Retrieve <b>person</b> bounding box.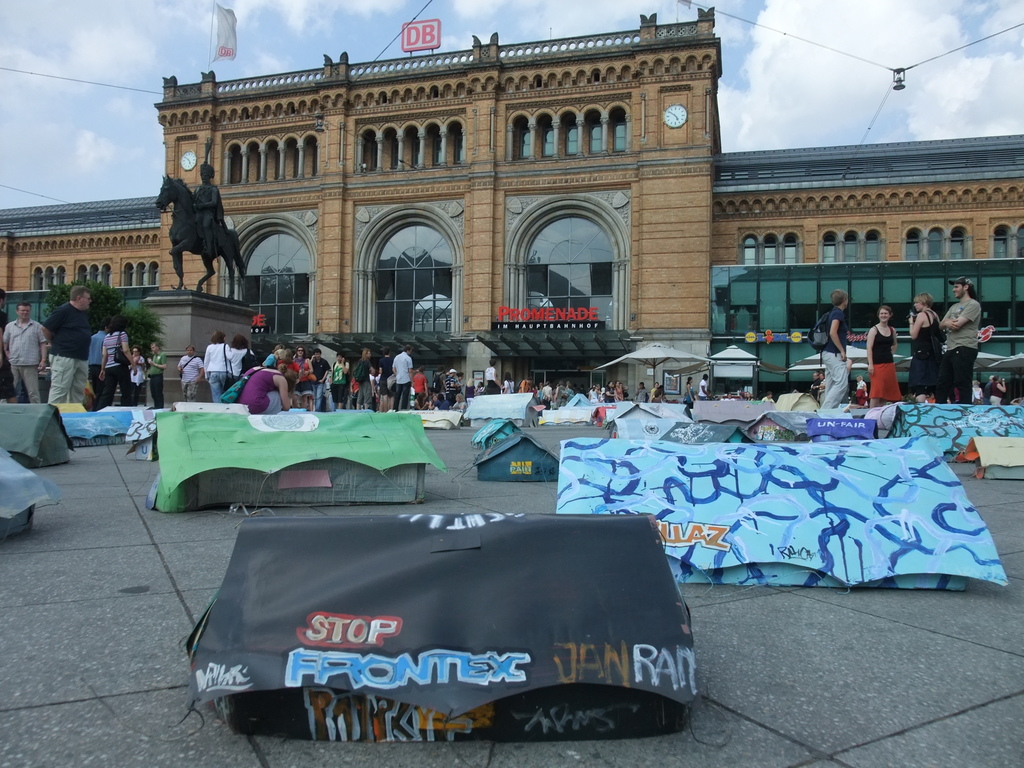
Bounding box: BBox(478, 352, 498, 389).
